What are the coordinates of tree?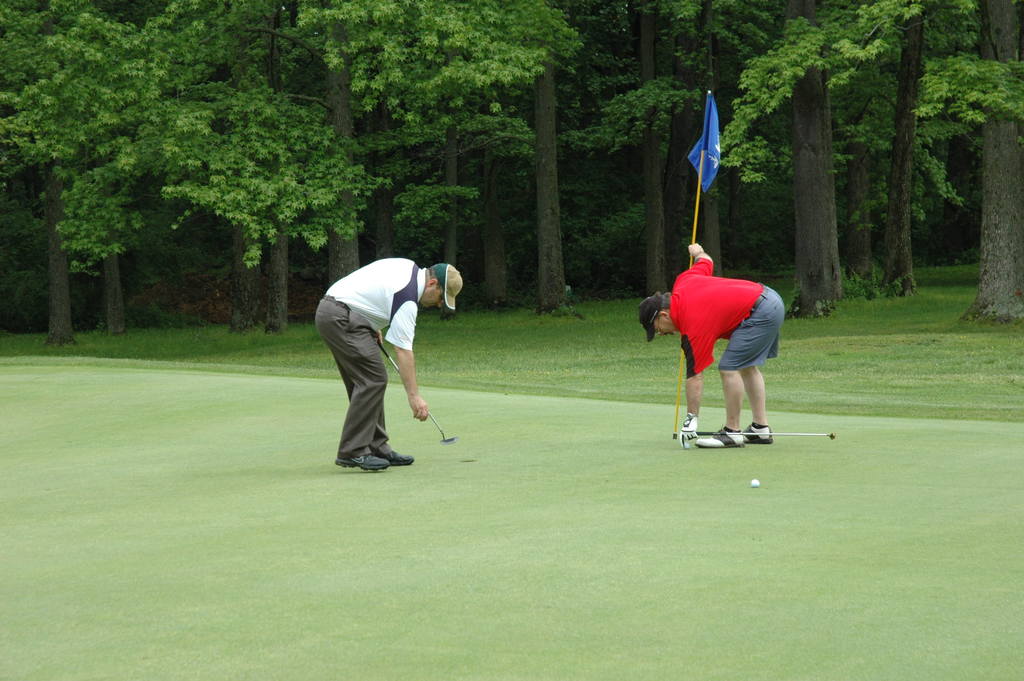
box=[835, 19, 990, 288].
